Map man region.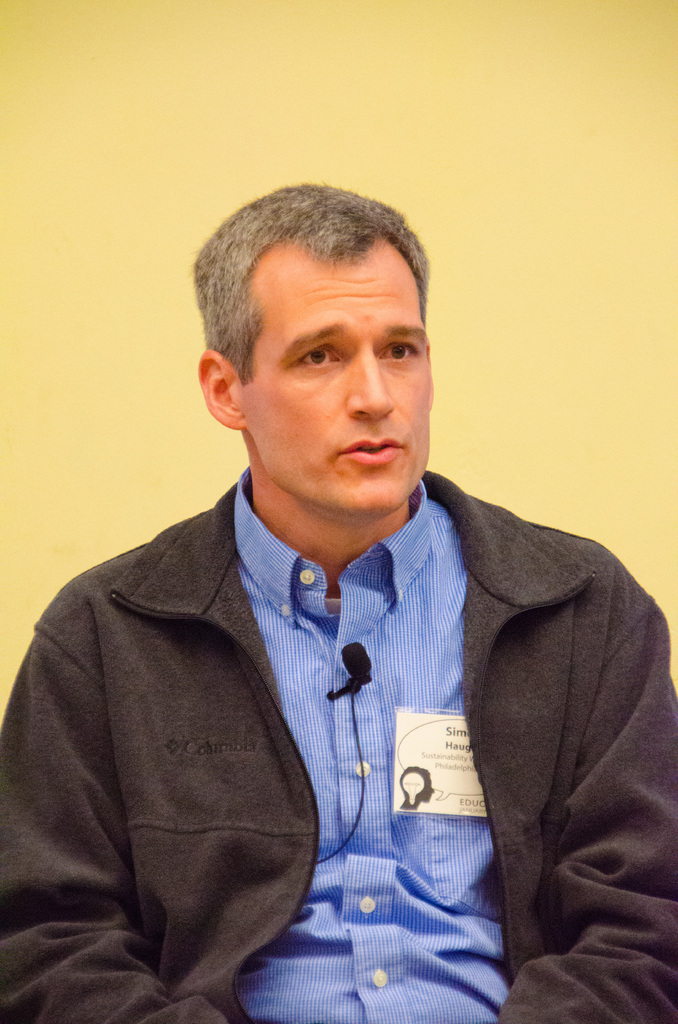
Mapped to bbox=(14, 179, 656, 972).
